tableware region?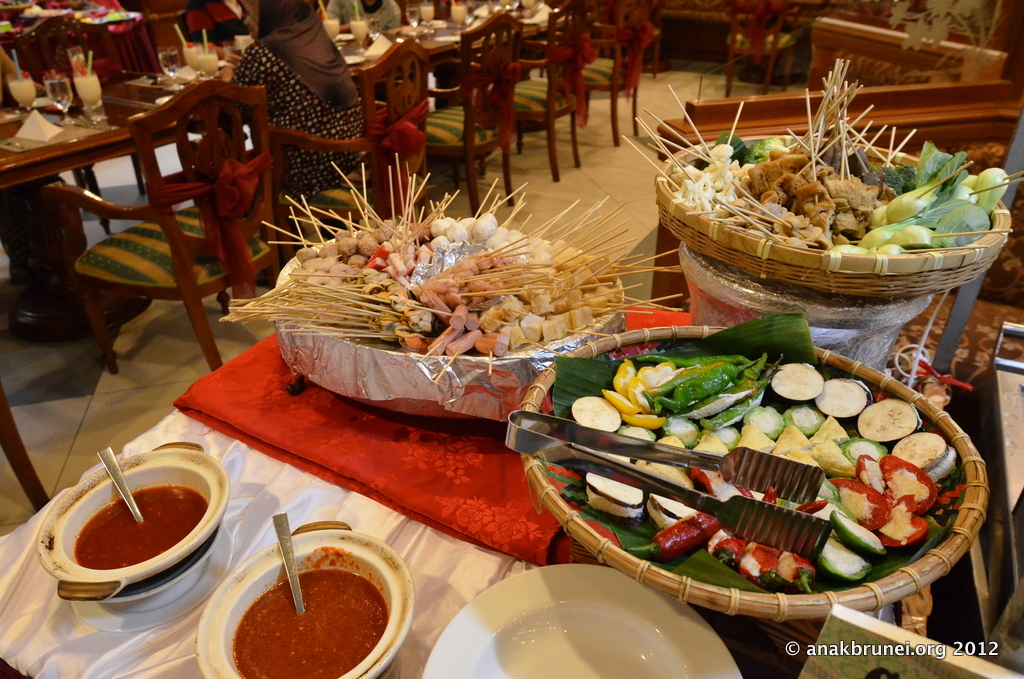
x1=319 y1=13 x2=339 y2=41
